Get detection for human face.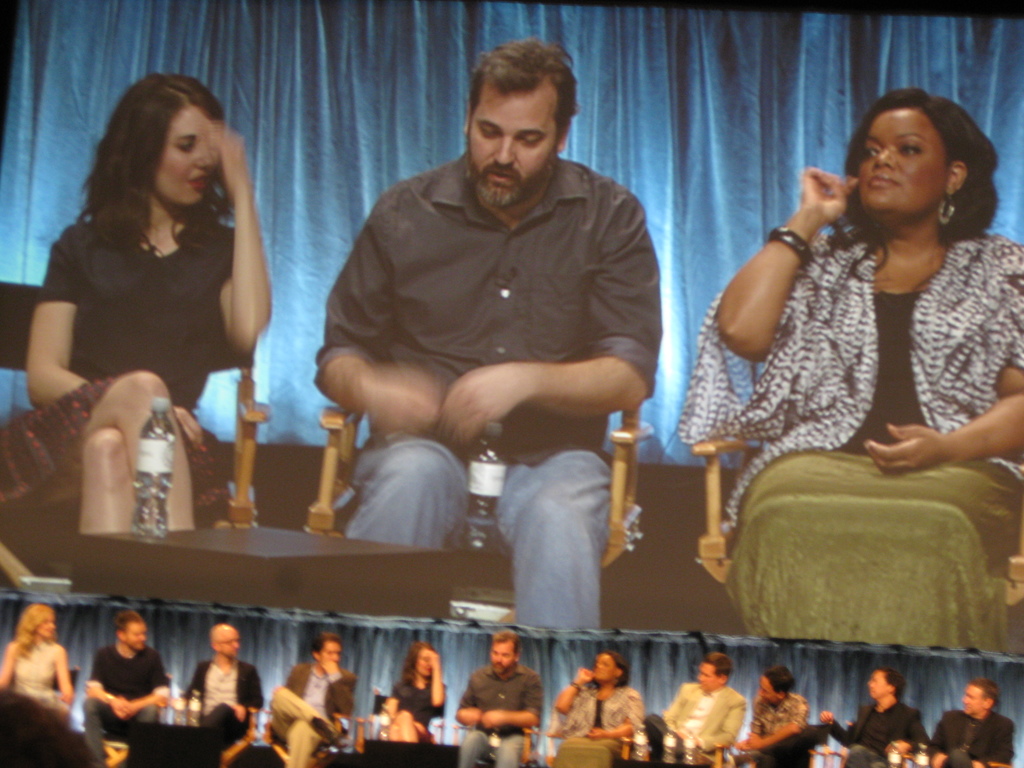
Detection: [759, 676, 778, 701].
